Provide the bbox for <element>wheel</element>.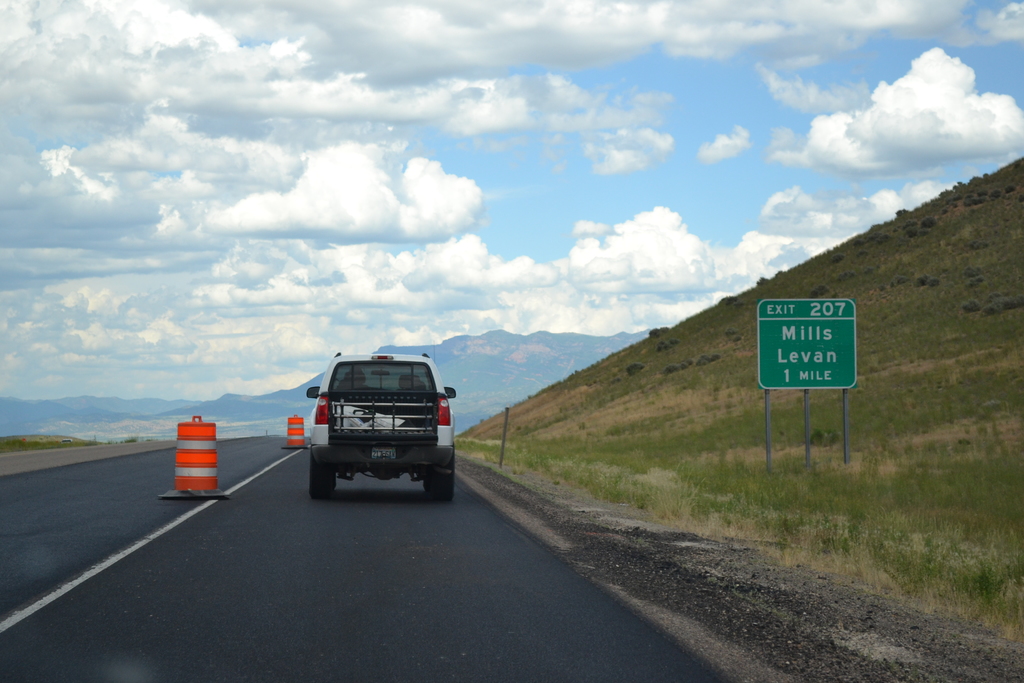
box(309, 459, 332, 498).
